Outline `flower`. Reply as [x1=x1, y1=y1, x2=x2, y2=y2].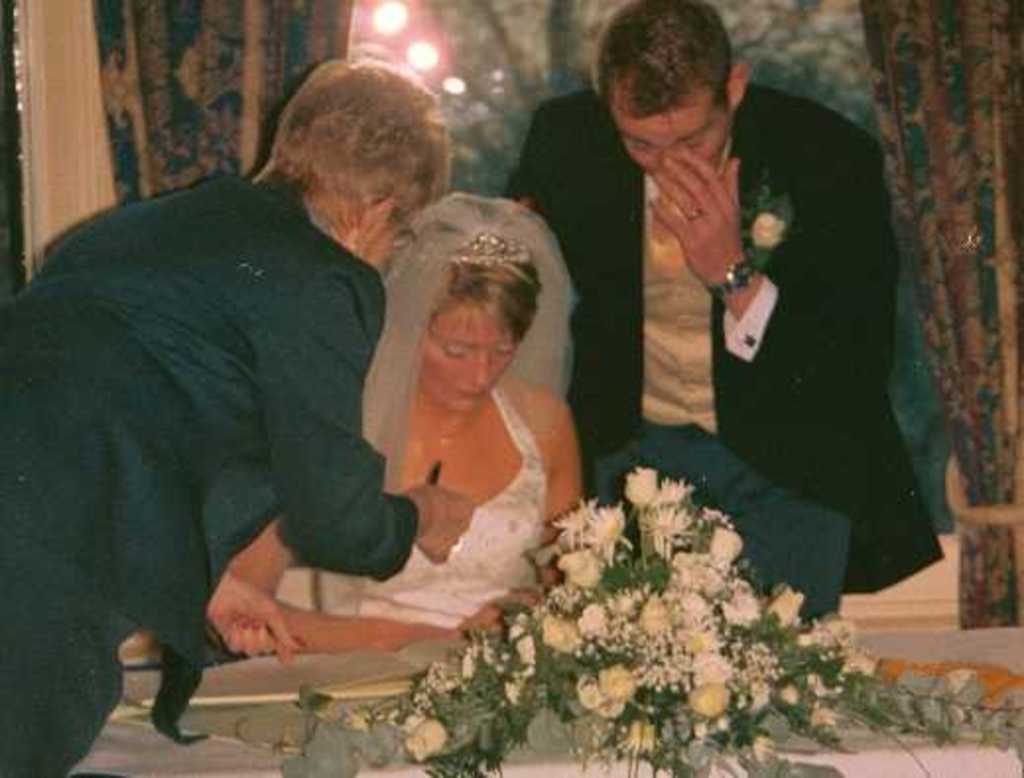
[x1=408, y1=719, x2=445, y2=756].
